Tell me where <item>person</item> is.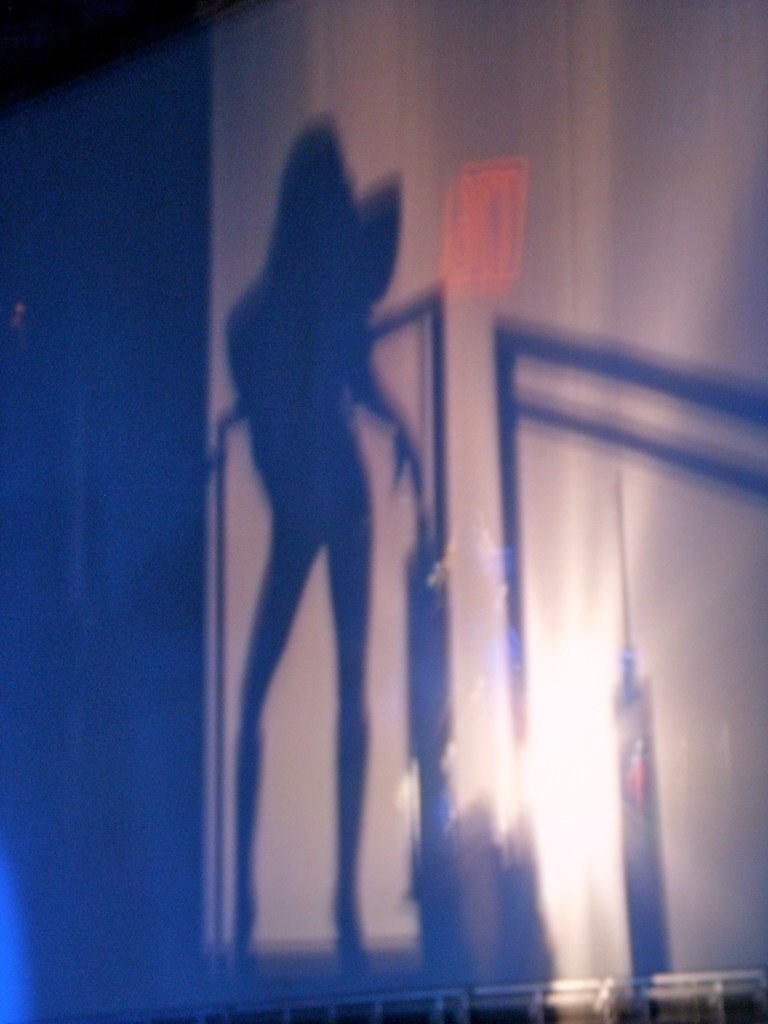
<item>person</item> is at (219, 214, 471, 965).
